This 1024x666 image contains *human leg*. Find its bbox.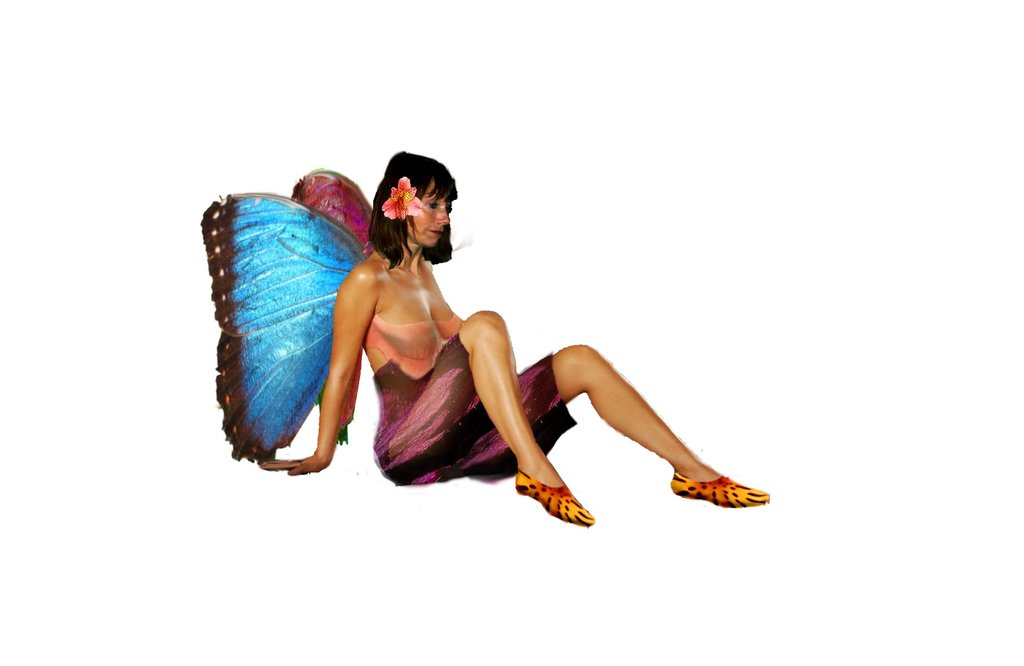
box=[461, 313, 593, 526].
